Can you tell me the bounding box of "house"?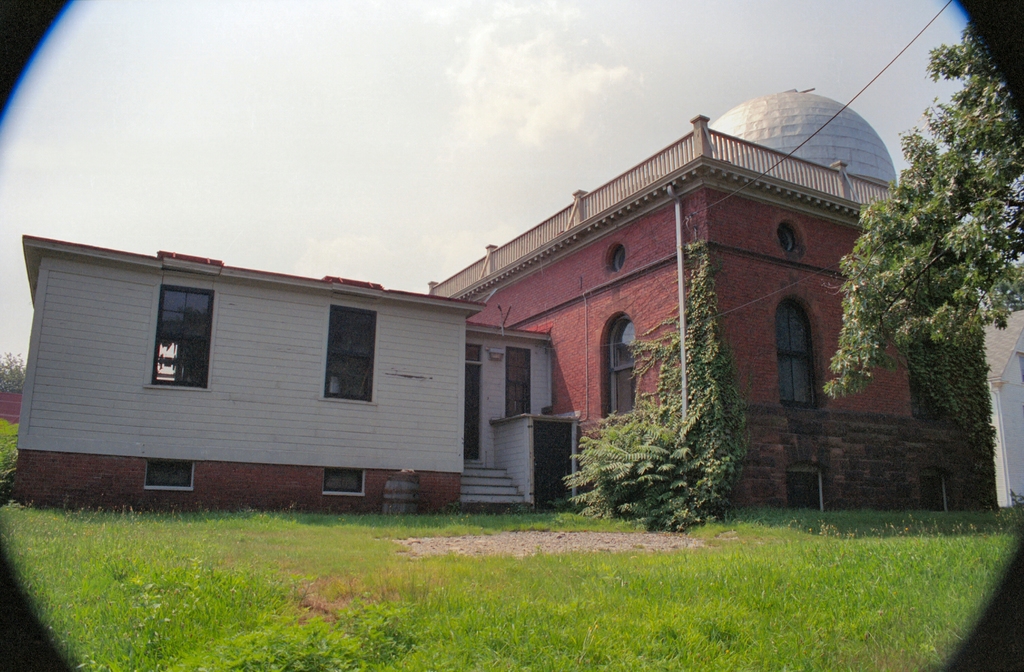
[12, 233, 580, 513].
